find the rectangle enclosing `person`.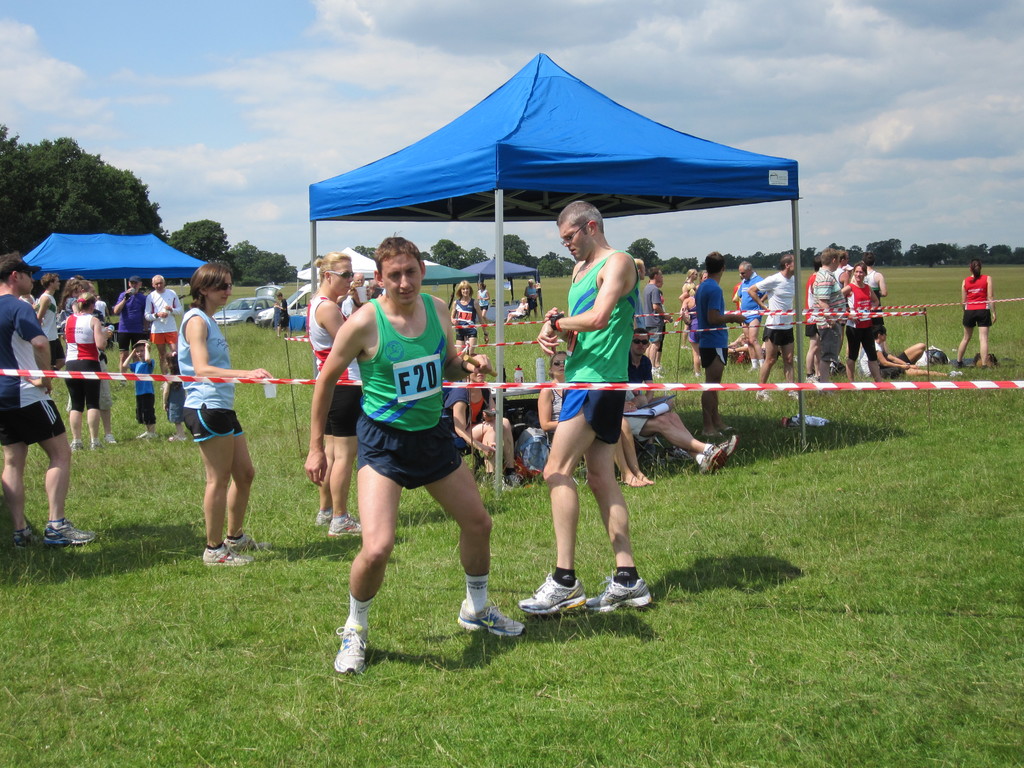
pyautogui.locateOnScreen(472, 398, 525, 477).
